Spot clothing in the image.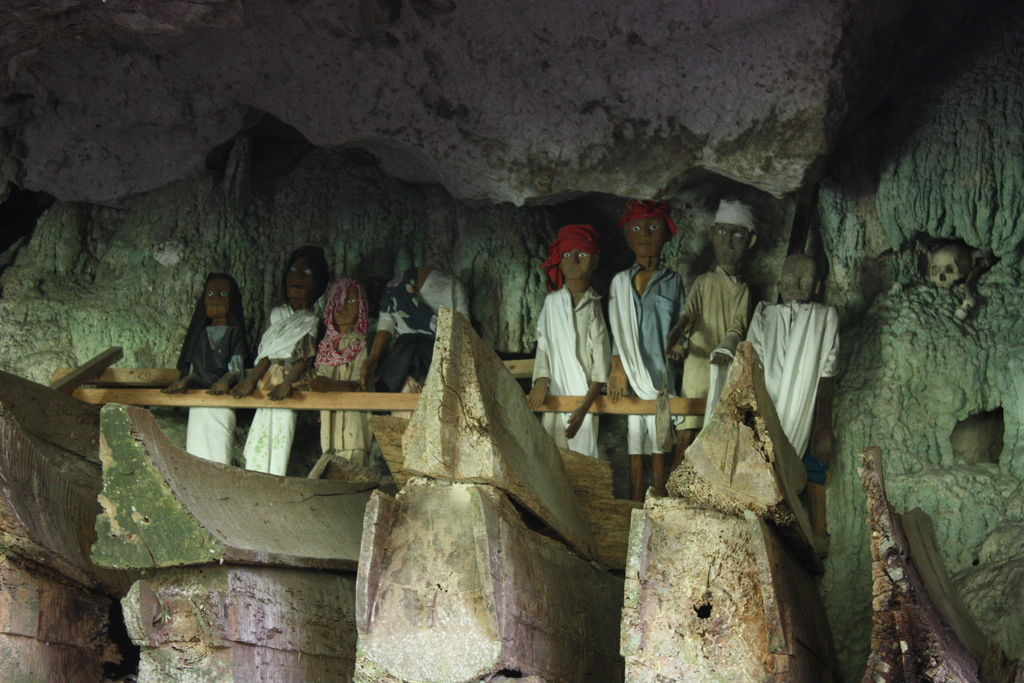
clothing found at pyautogui.locateOnScreen(751, 297, 840, 458).
